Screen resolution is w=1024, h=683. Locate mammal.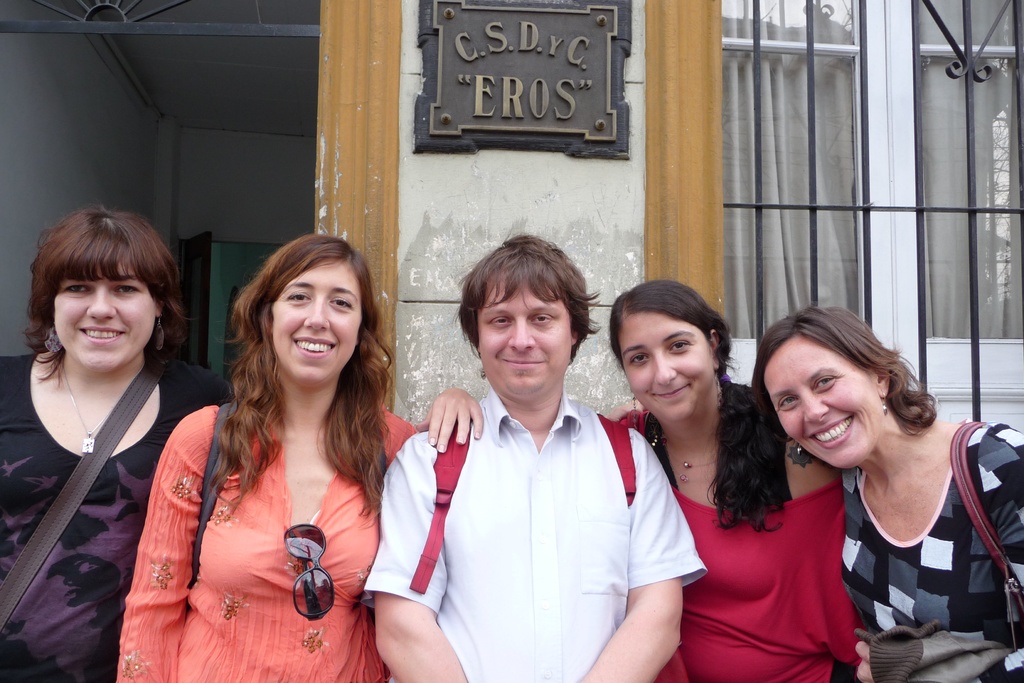
bbox=(113, 235, 483, 682).
